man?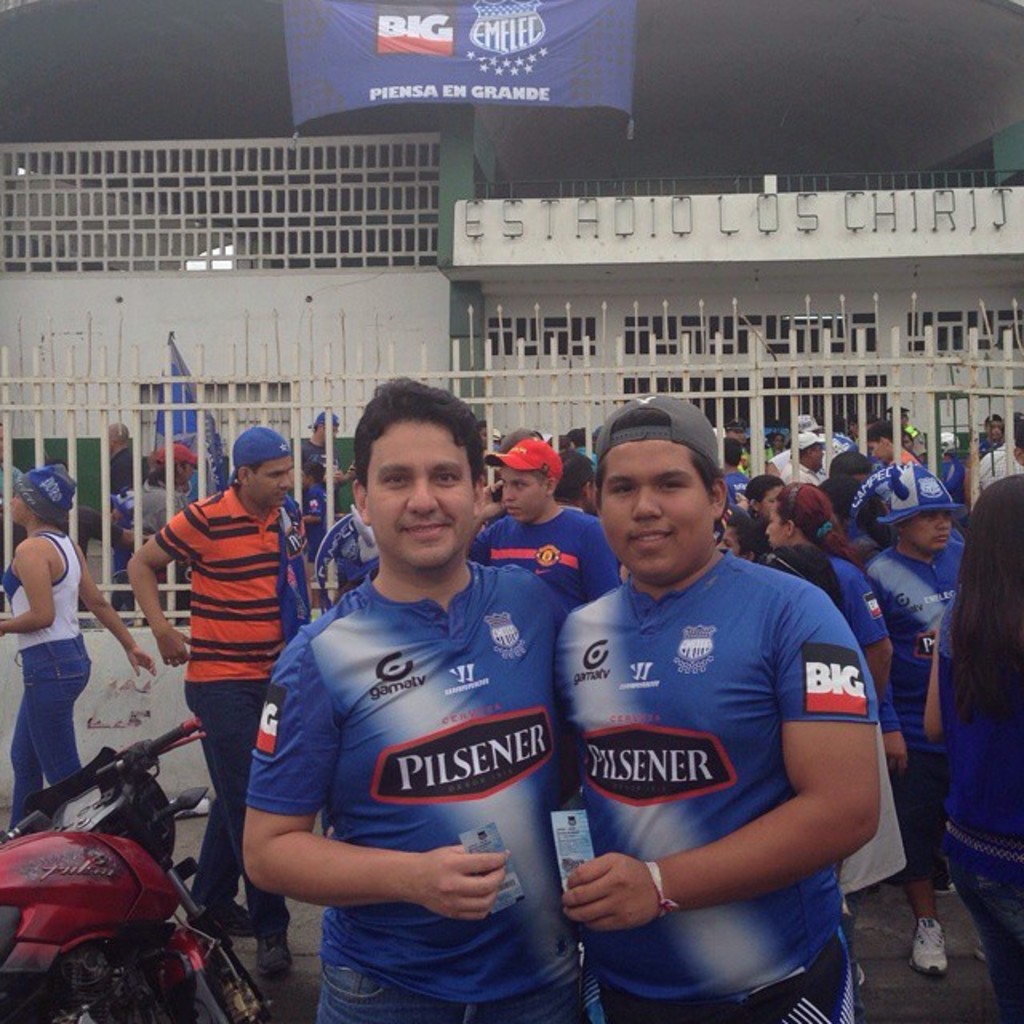
bbox=[240, 373, 573, 1022]
